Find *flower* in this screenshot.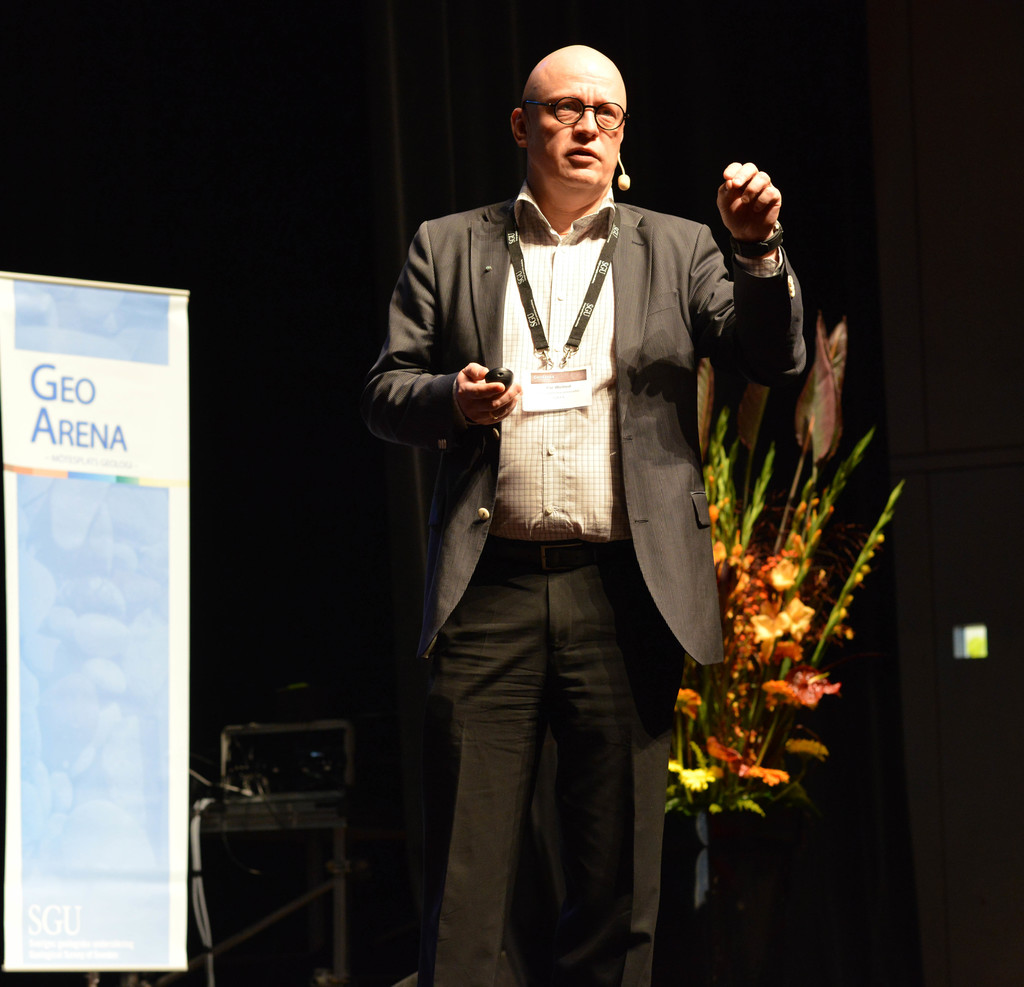
The bounding box for *flower* is <region>664, 691, 711, 728</region>.
